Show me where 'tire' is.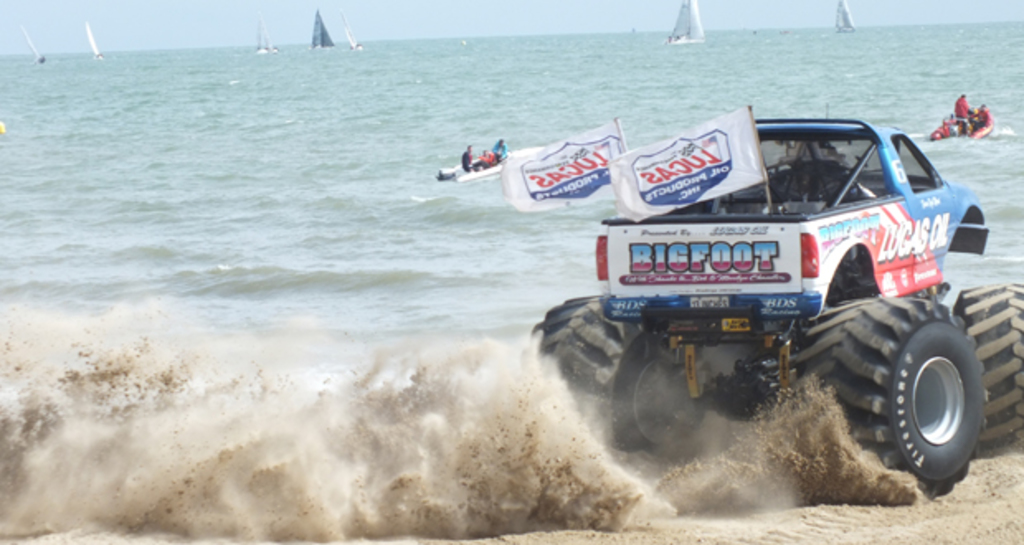
'tire' is at locate(794, 297, 986, 499).
